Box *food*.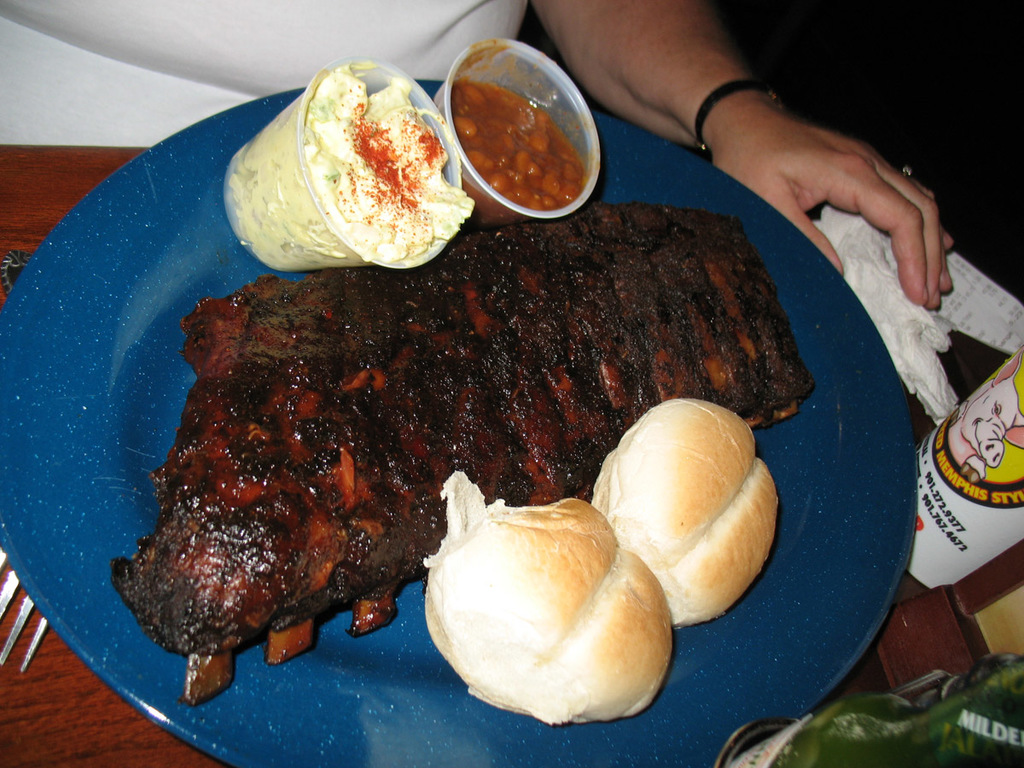
(230, 67, 477, 270).
